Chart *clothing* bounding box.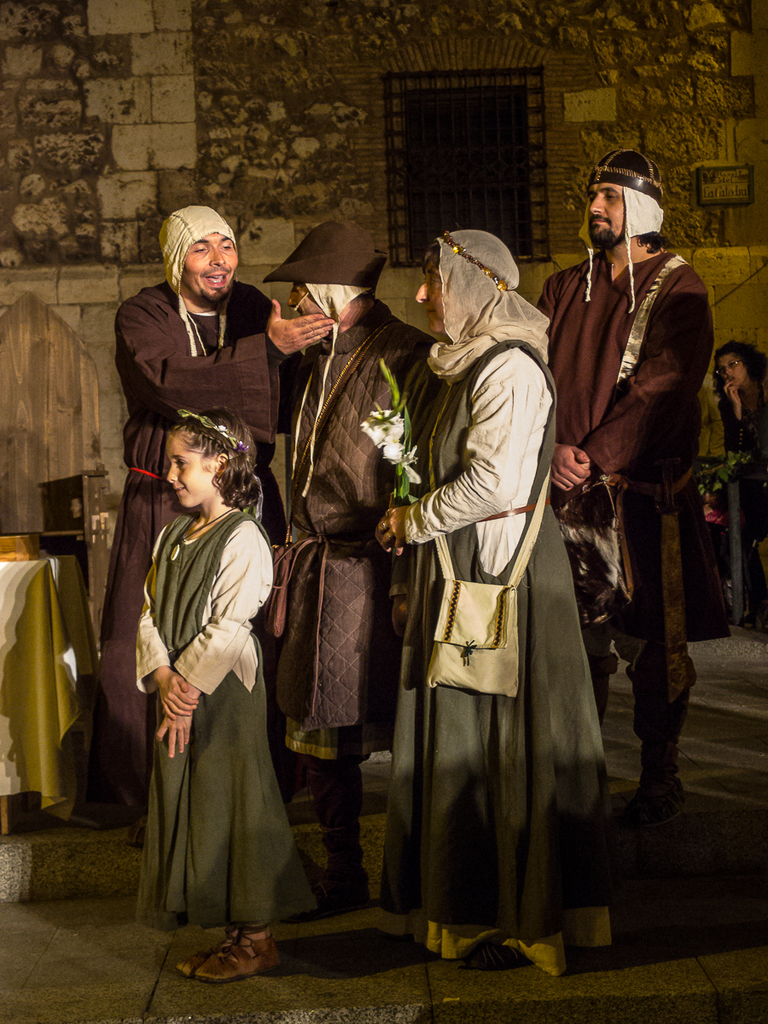
Charted: 531, 251, 718, 812.
